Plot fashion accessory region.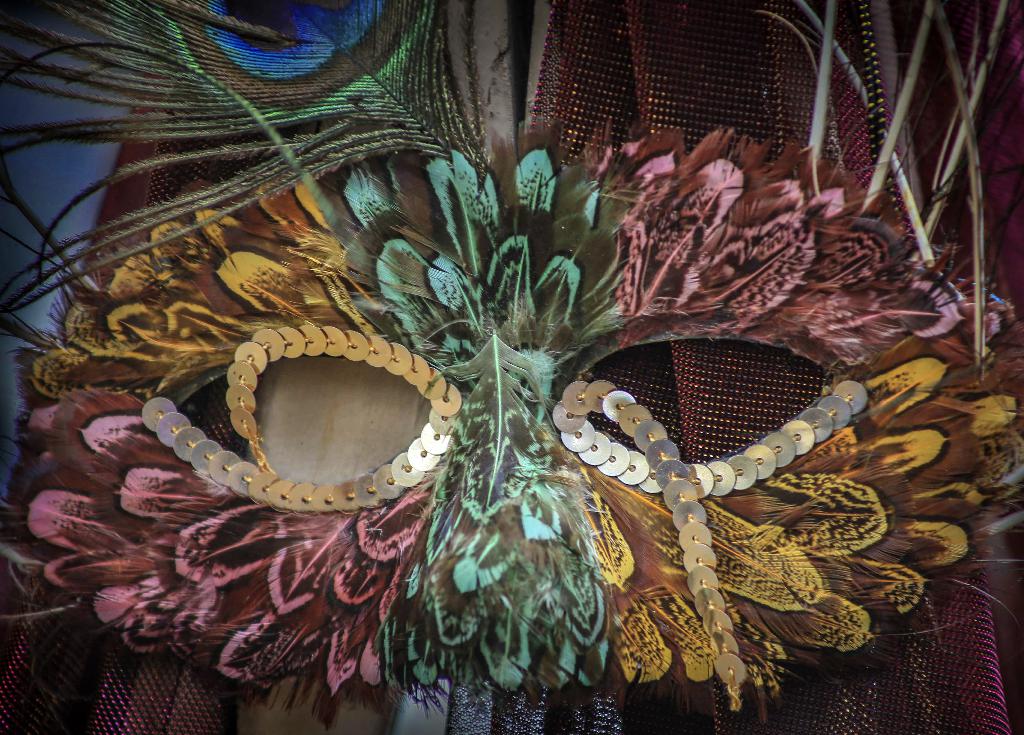
Plotted at 0,0,1016,713.
